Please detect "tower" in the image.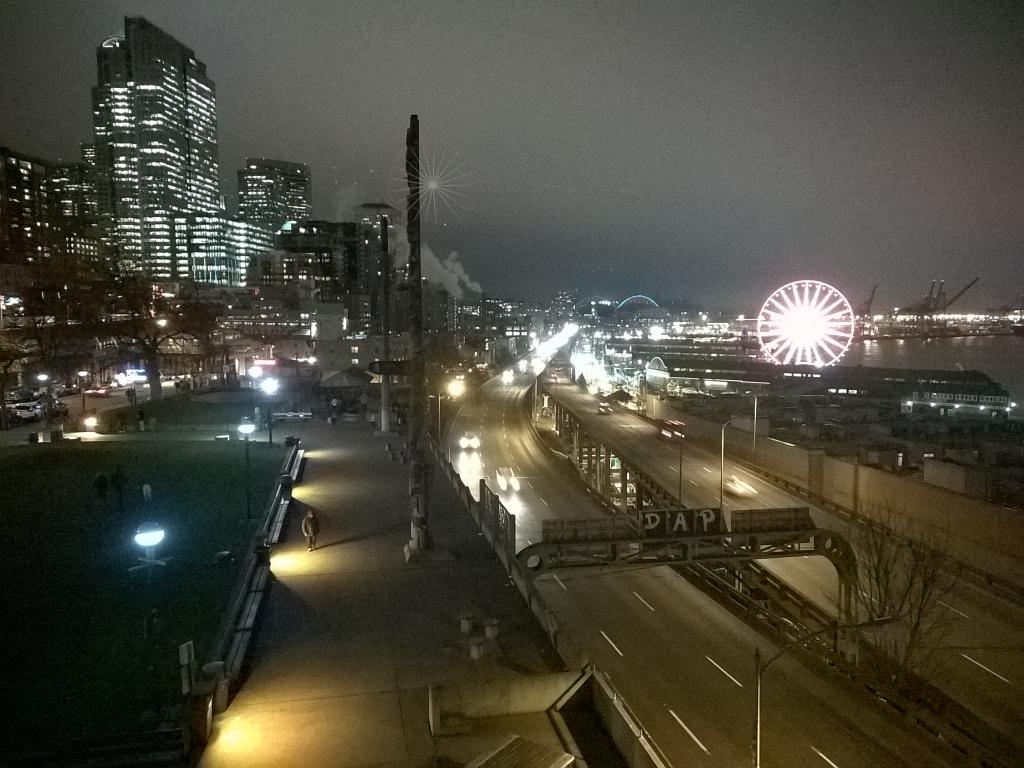
rect(6, 161, 58, 278).
